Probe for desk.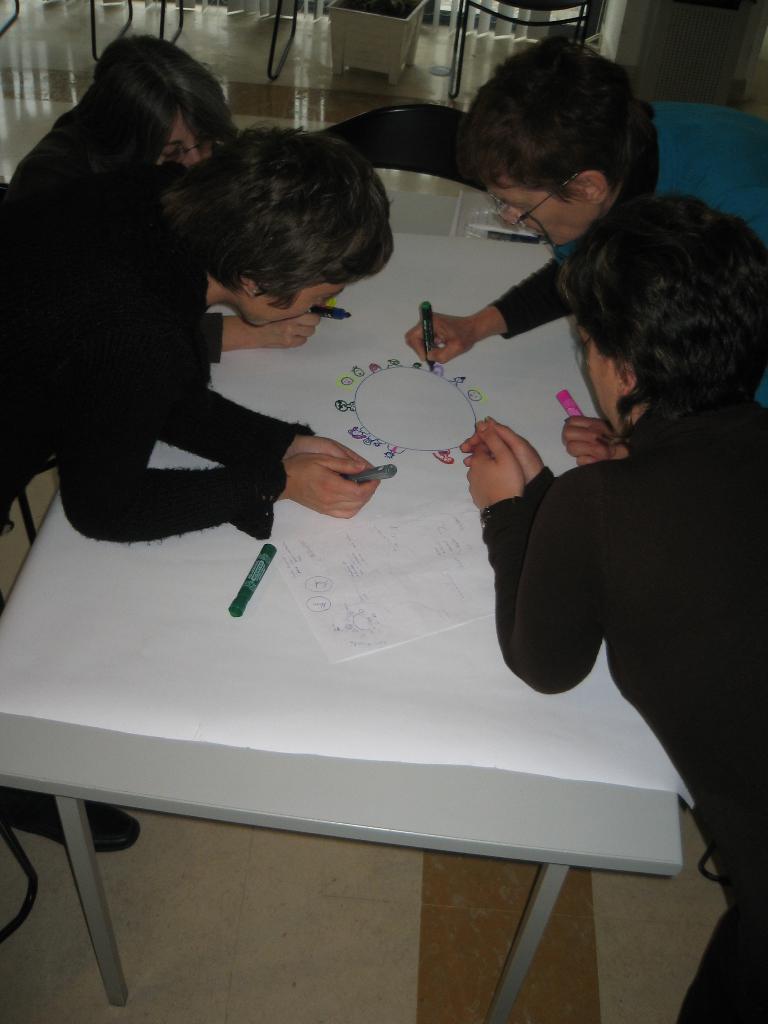
Probe result: 3,237,694,1022.
